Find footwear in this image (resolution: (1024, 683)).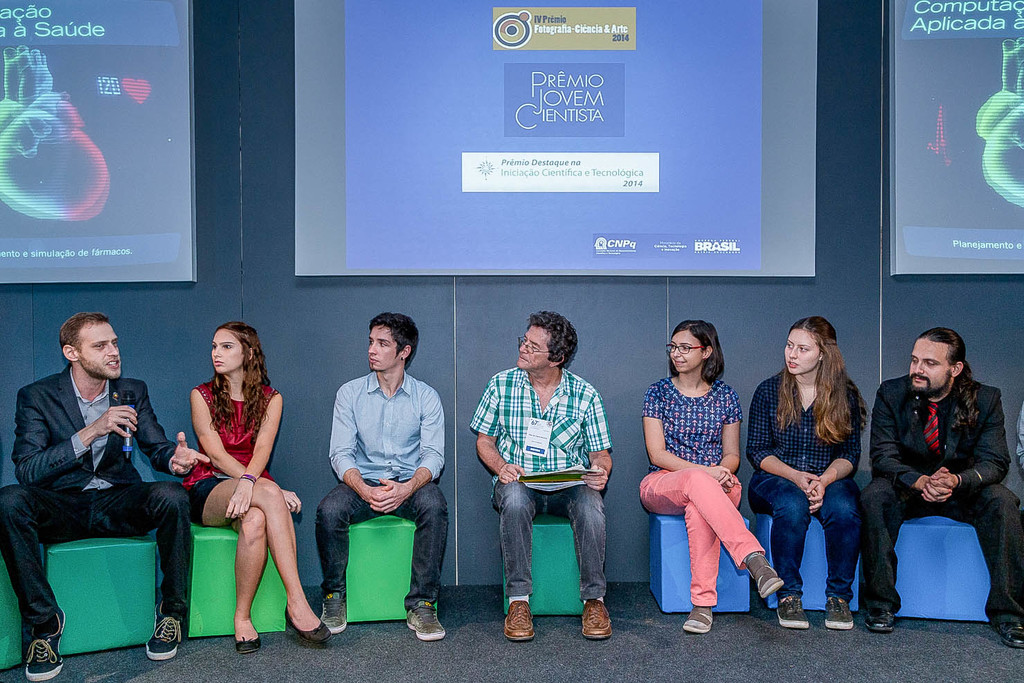
{"x1": 577, "y1": 595, "x2": 615, "y2": 639}.
